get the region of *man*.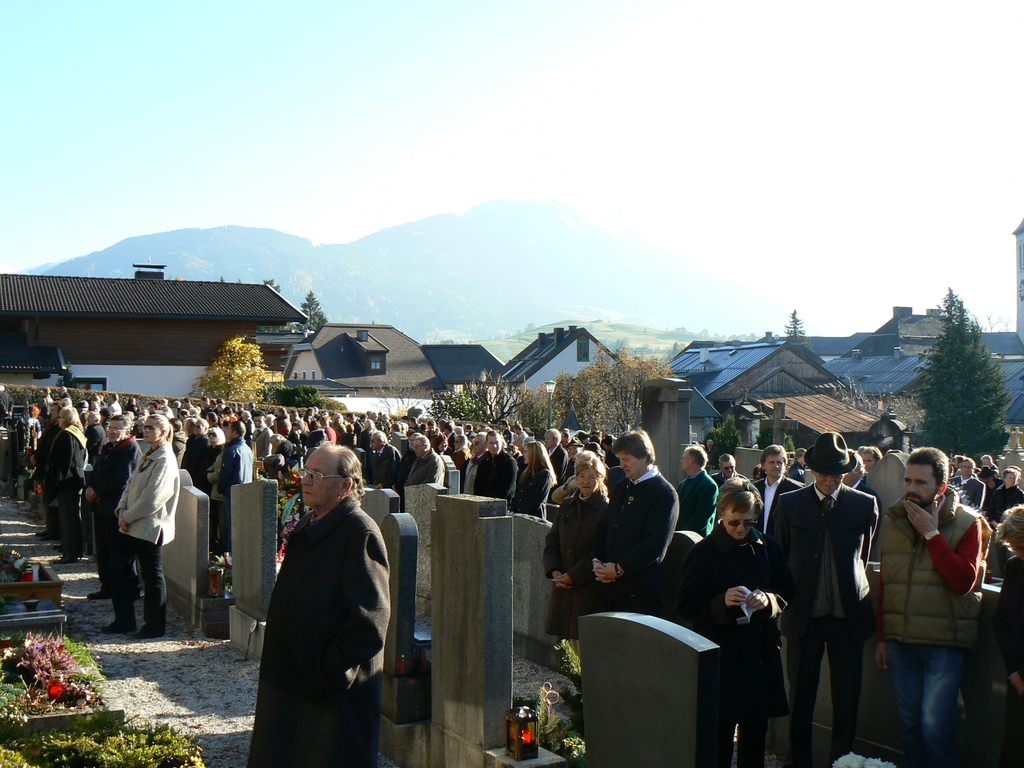
region(764, 430, 879, 767).
